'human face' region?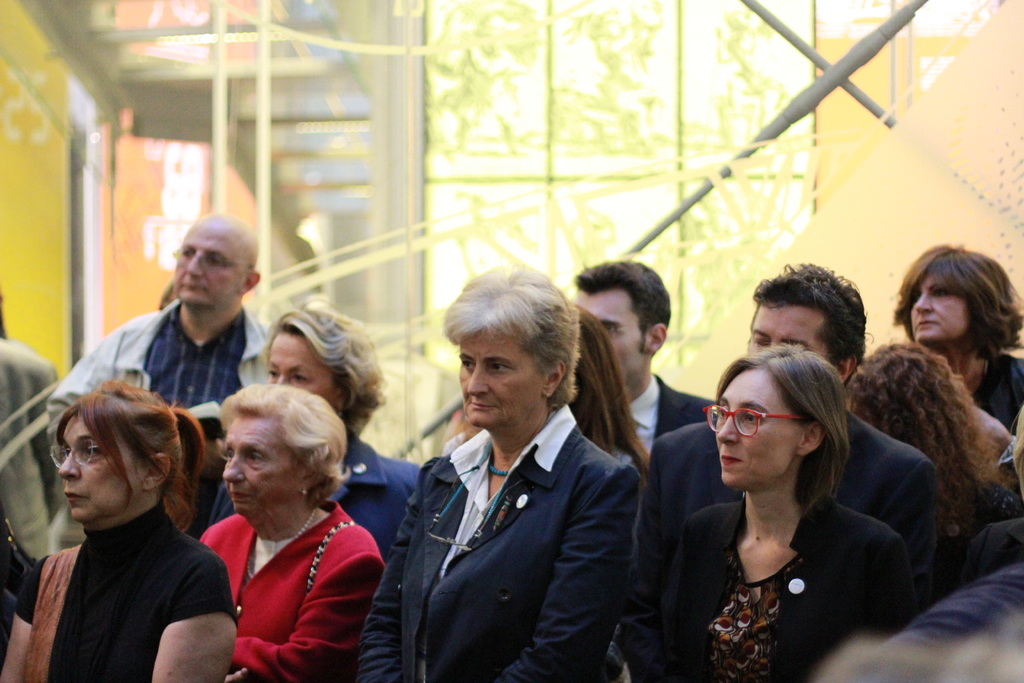
(left=568, top=287, right=650, bottom=379)
